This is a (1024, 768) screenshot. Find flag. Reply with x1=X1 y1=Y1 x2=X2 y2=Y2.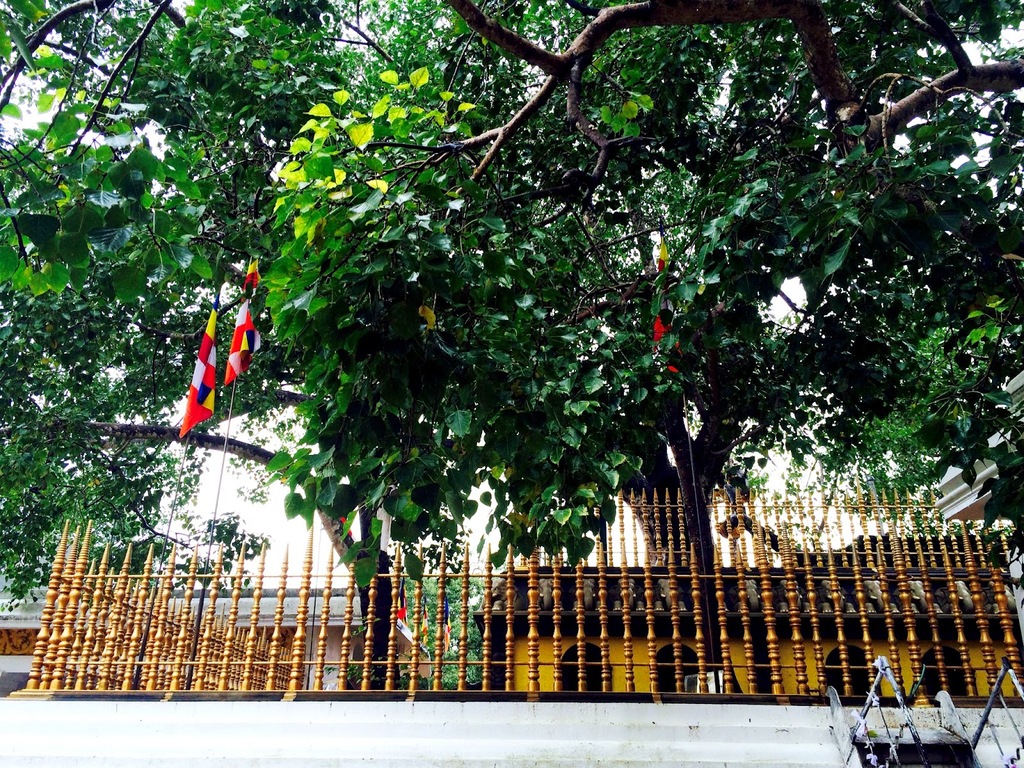
x1=414 y1=580 x2=429 y2=646.
